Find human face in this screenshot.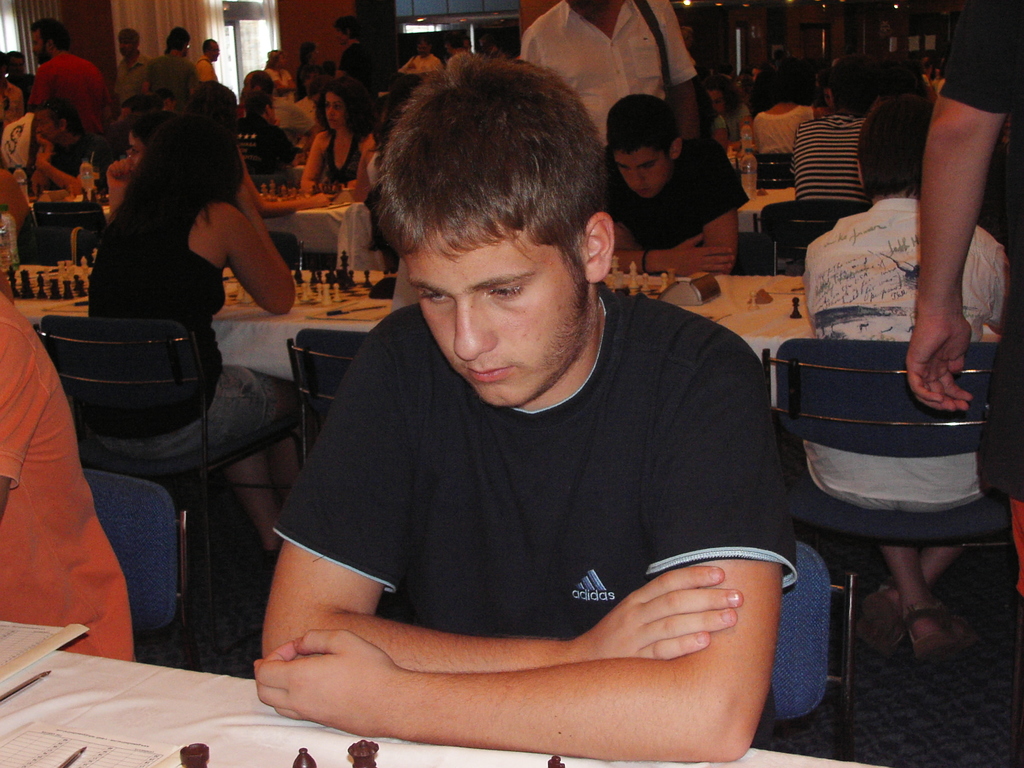
The bounding box for human face is rect(324, 97, 342, 133).
